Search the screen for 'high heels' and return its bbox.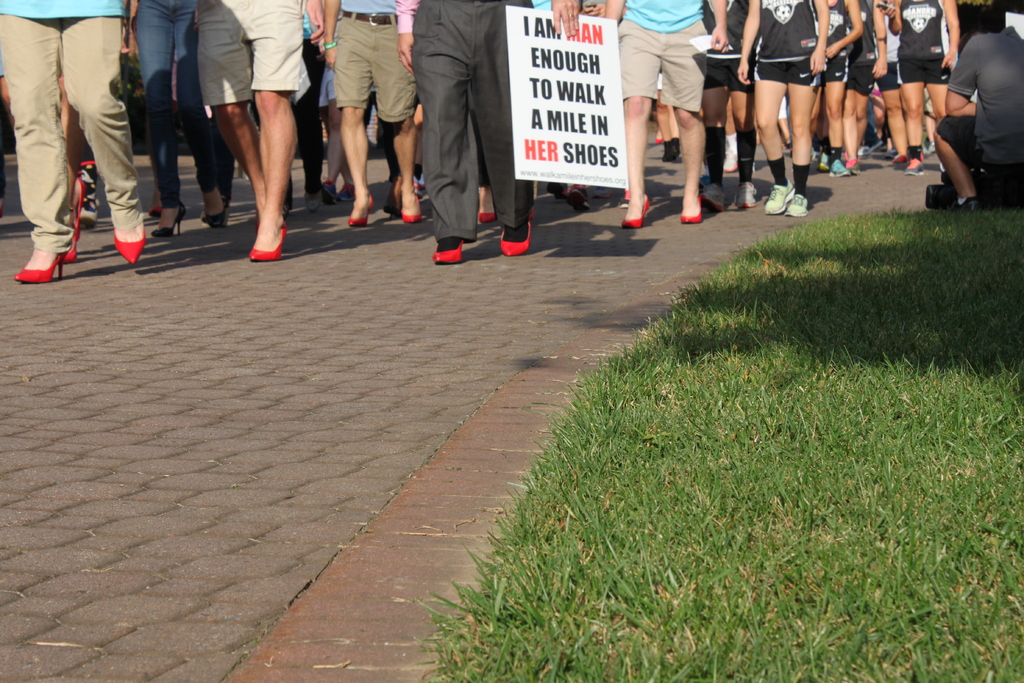
Found: [x1=10, y1=243, x2=71, y2=287].
